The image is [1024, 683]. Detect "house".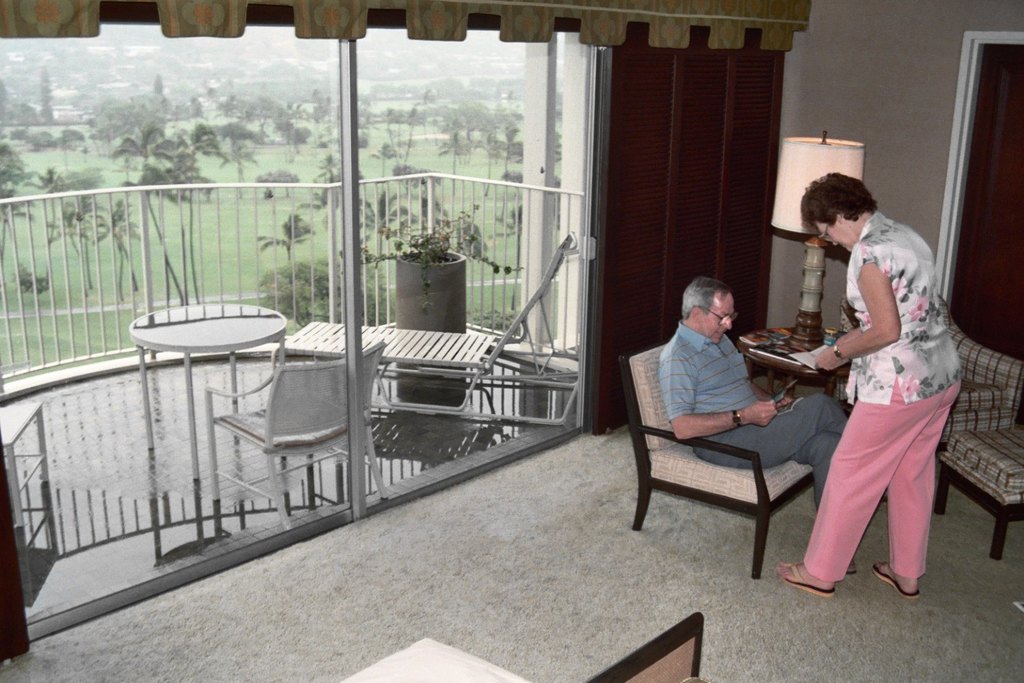
Detection: select_region(0, 0, 1023, 682).
